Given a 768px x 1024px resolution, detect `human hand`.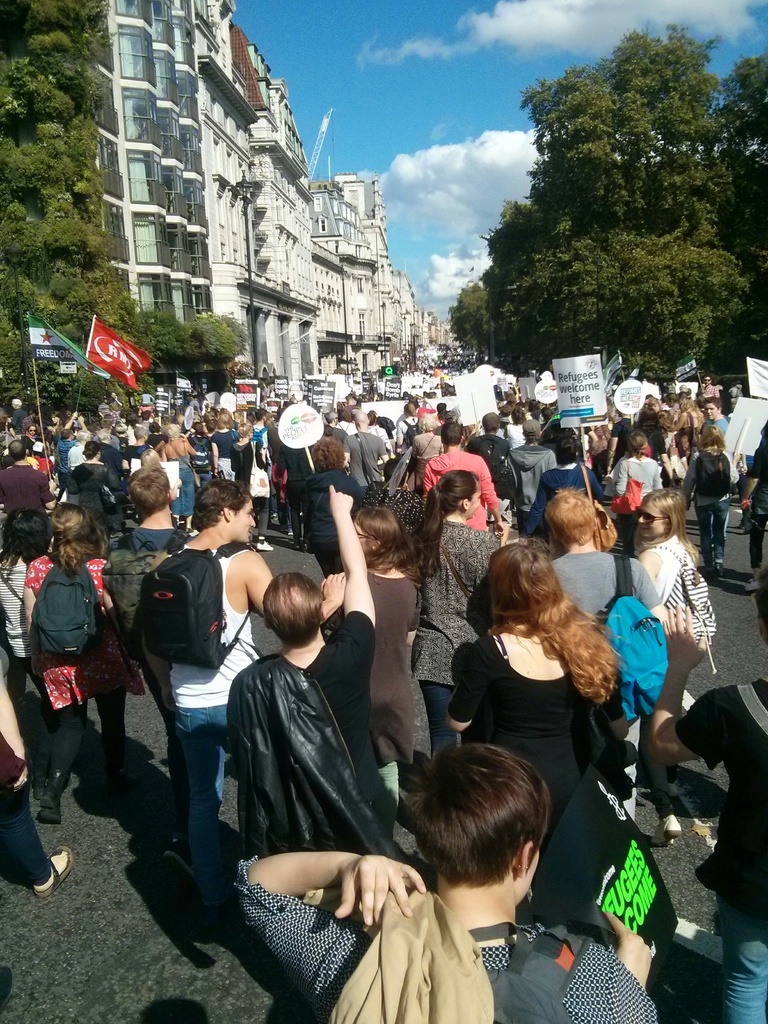
602/463/611/476.
